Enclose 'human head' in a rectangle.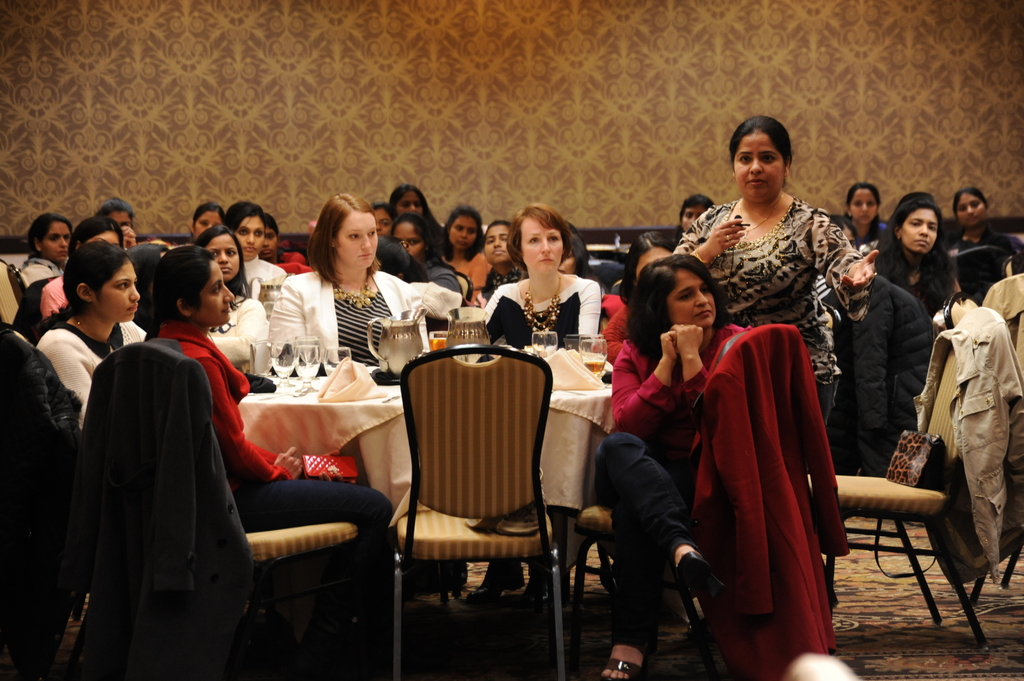
[152, 244, 235, 324].
